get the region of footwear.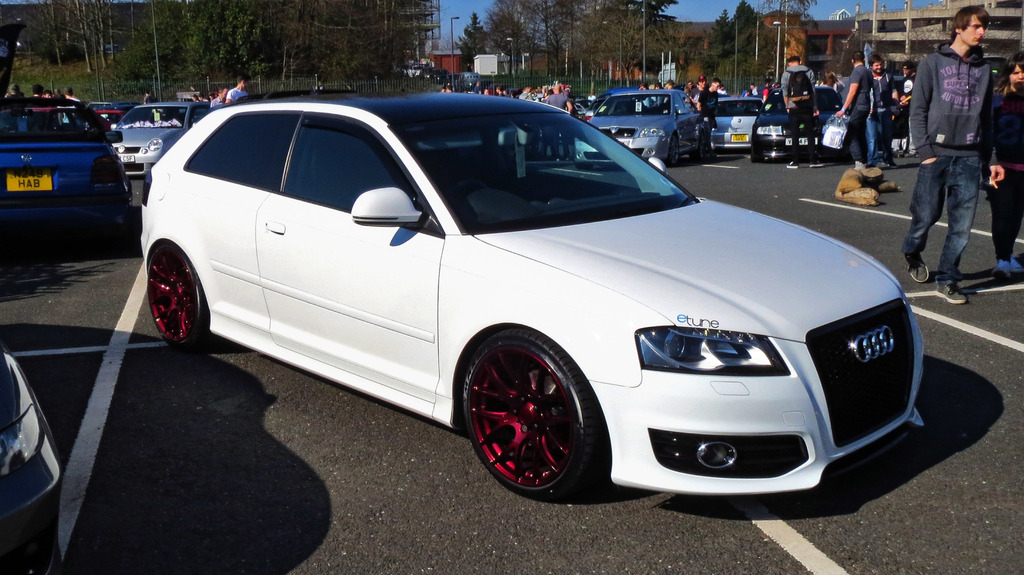
<bbox>904, 252, 928, 286</bbox>.
